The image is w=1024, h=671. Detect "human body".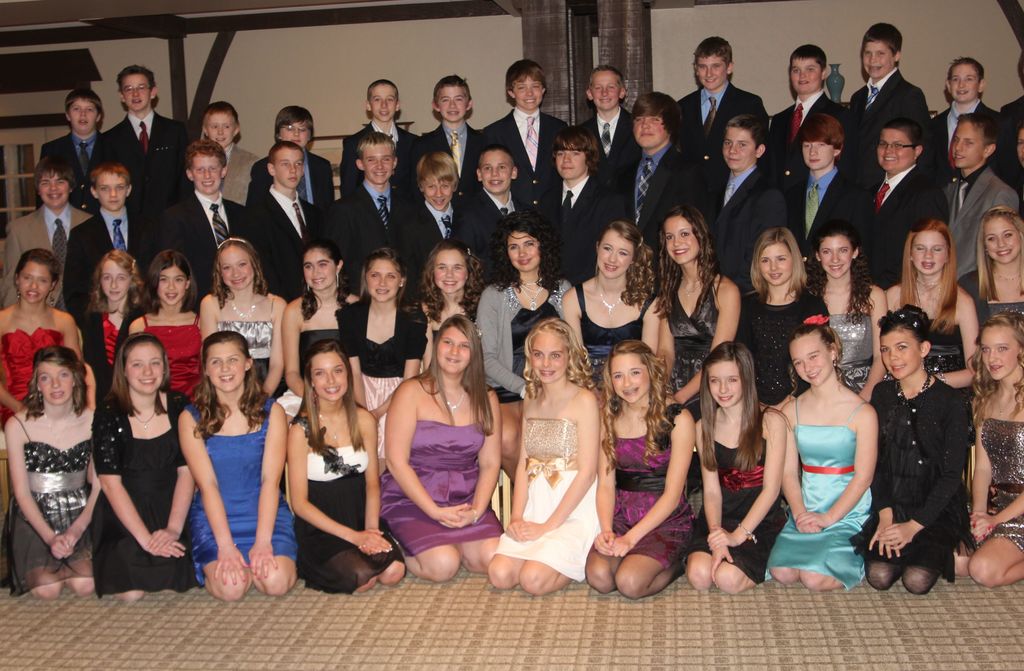
Detection: rect(93, 328, 196, 599).
